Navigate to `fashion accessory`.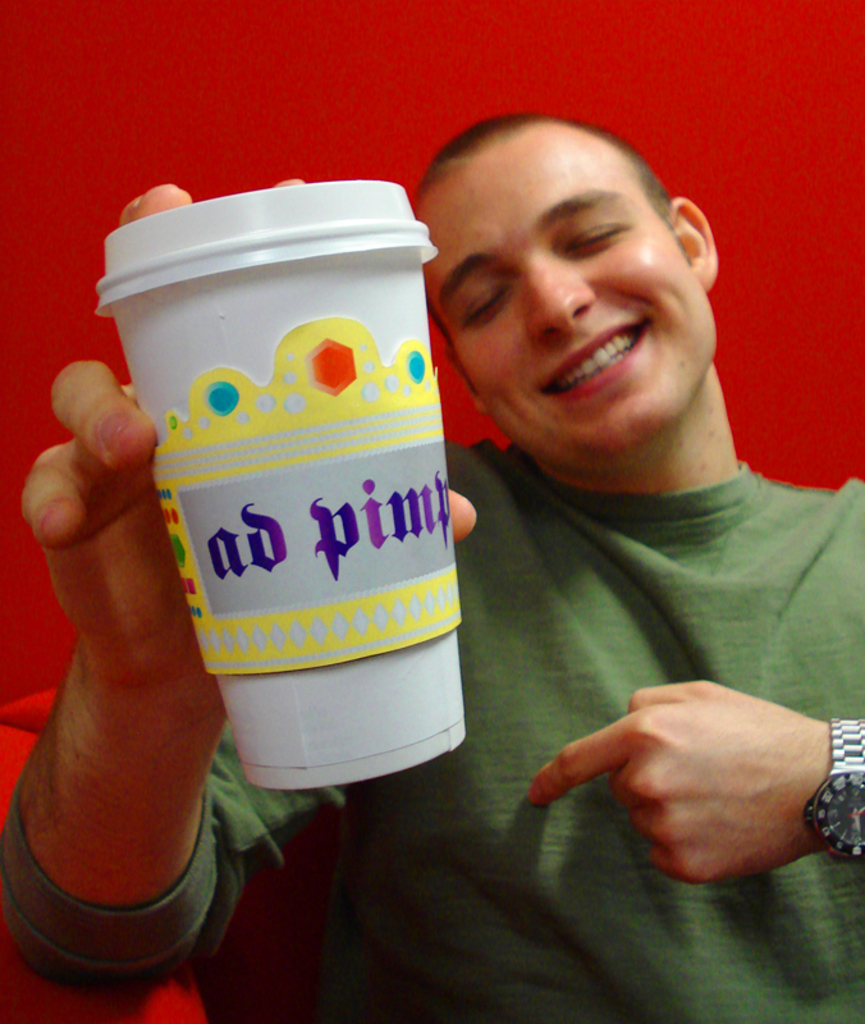
Navigation target: [800,714,864,867].
